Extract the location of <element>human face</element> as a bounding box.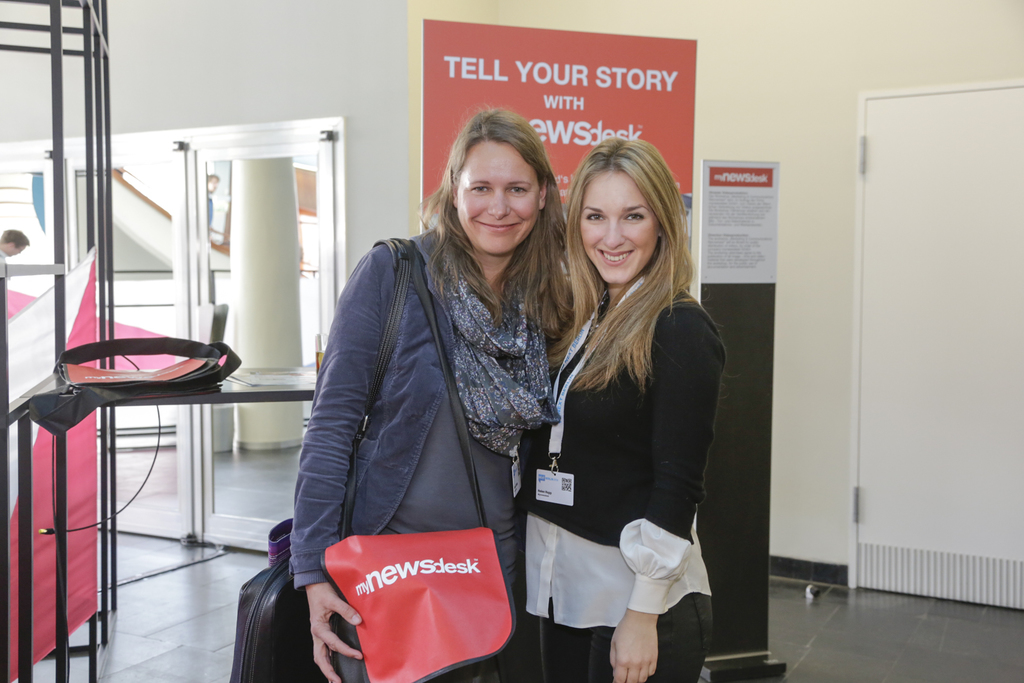
pyautogui.locateOnScreen(10, 246, 26, 259).
